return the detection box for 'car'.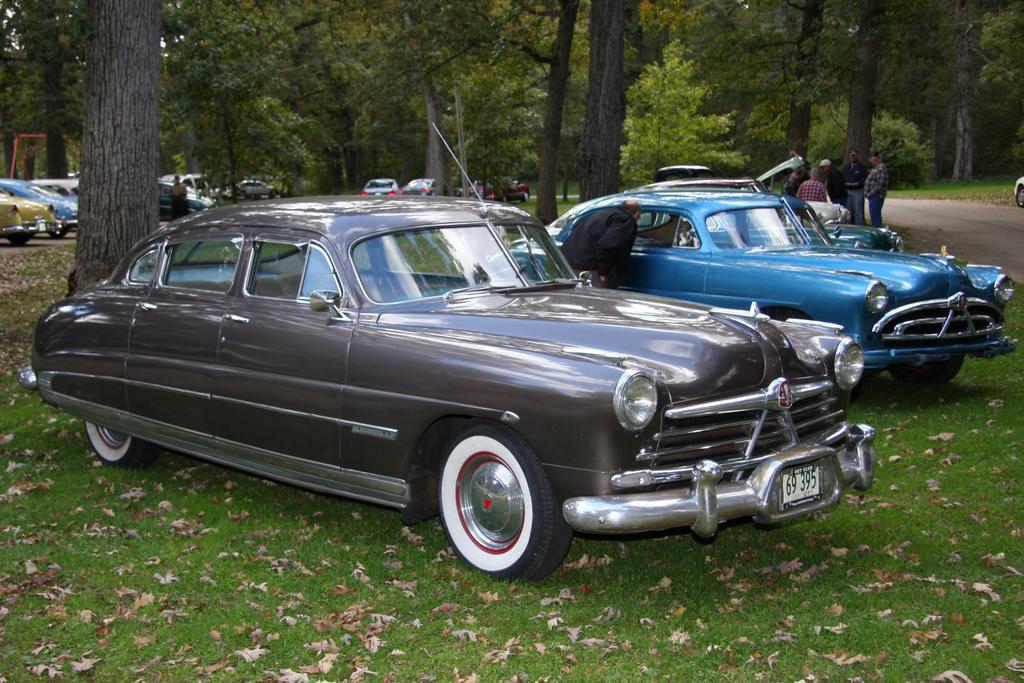
BBox(468, 175, 531, 204).
